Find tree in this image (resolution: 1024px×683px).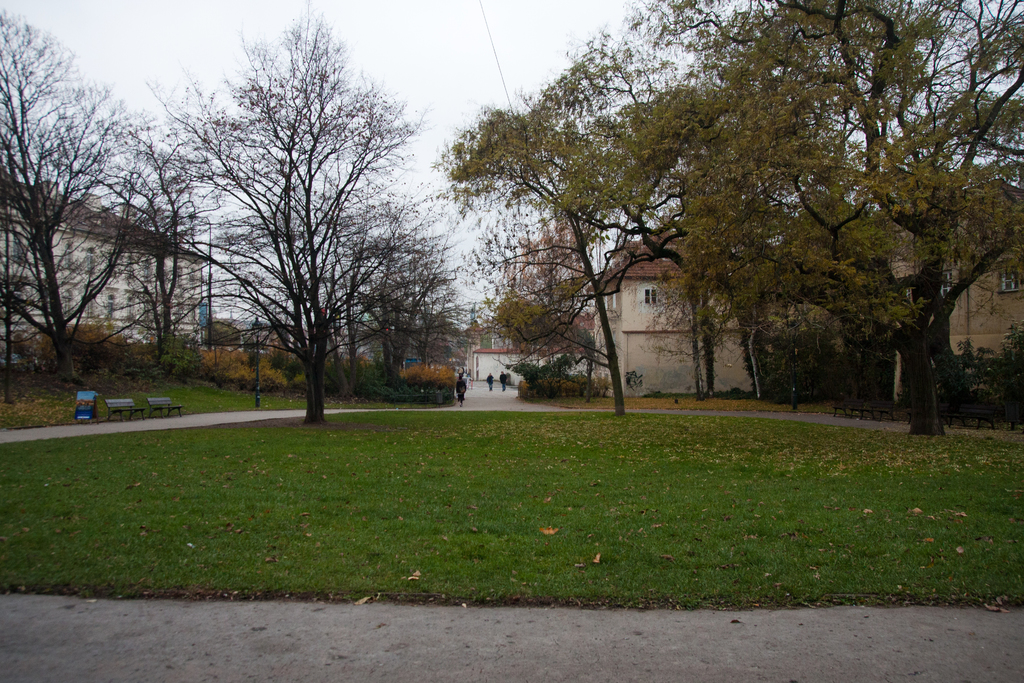
<box>430,0,1023,437</box>.
